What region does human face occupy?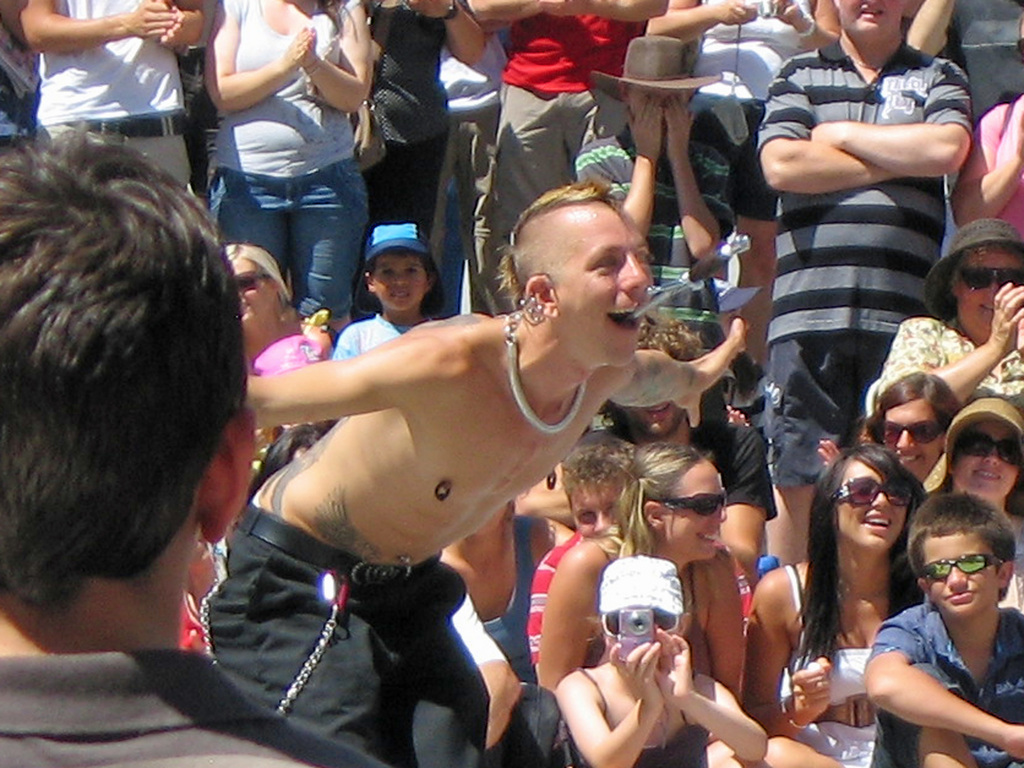
left=952, top=417, right=1021, bottom=502.
